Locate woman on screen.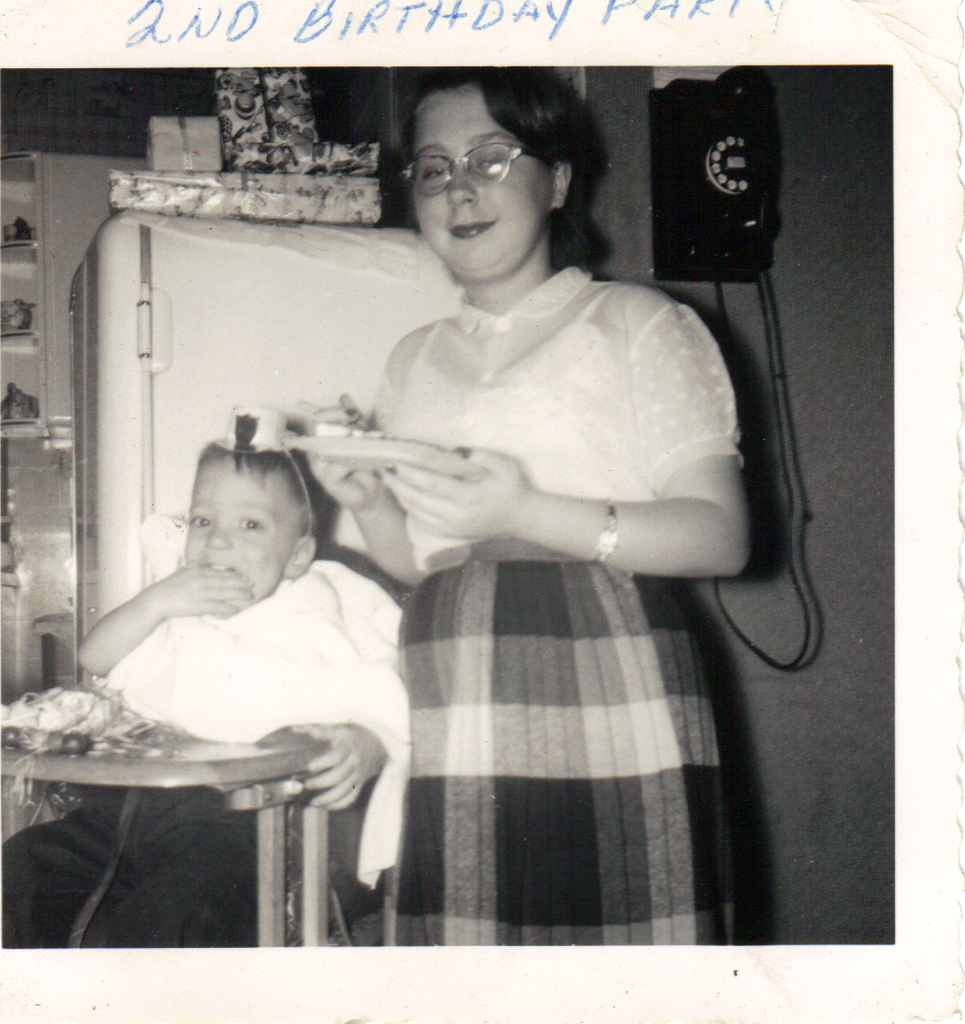
On screen at [left=319, top=69, right=766, bottom=904].
